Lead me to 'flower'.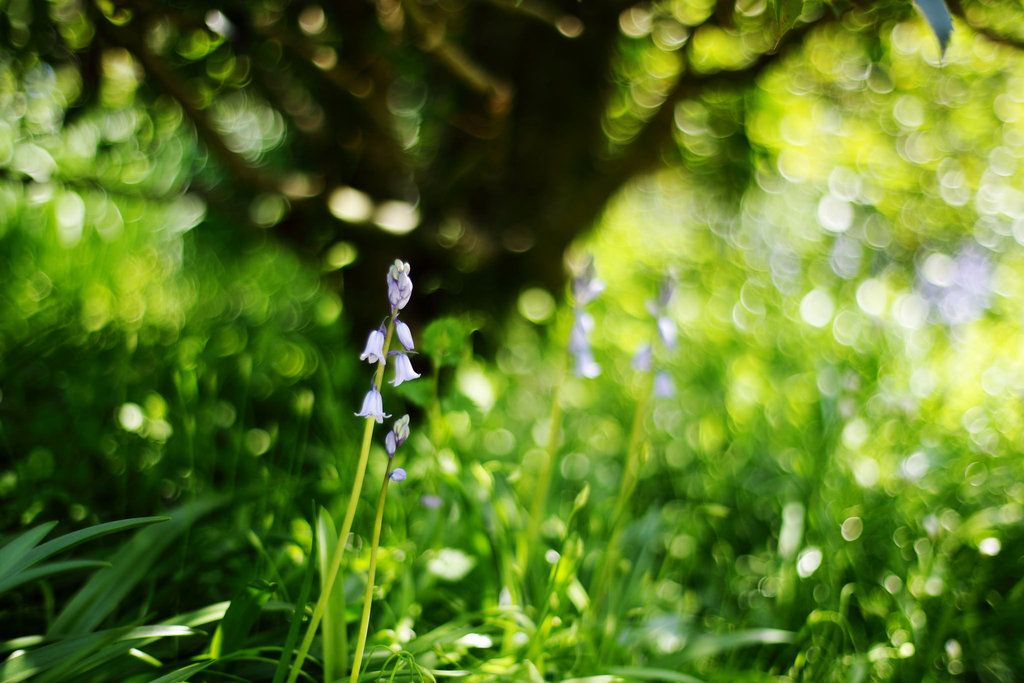
Lead to locate(359, 331, 383, 365).
